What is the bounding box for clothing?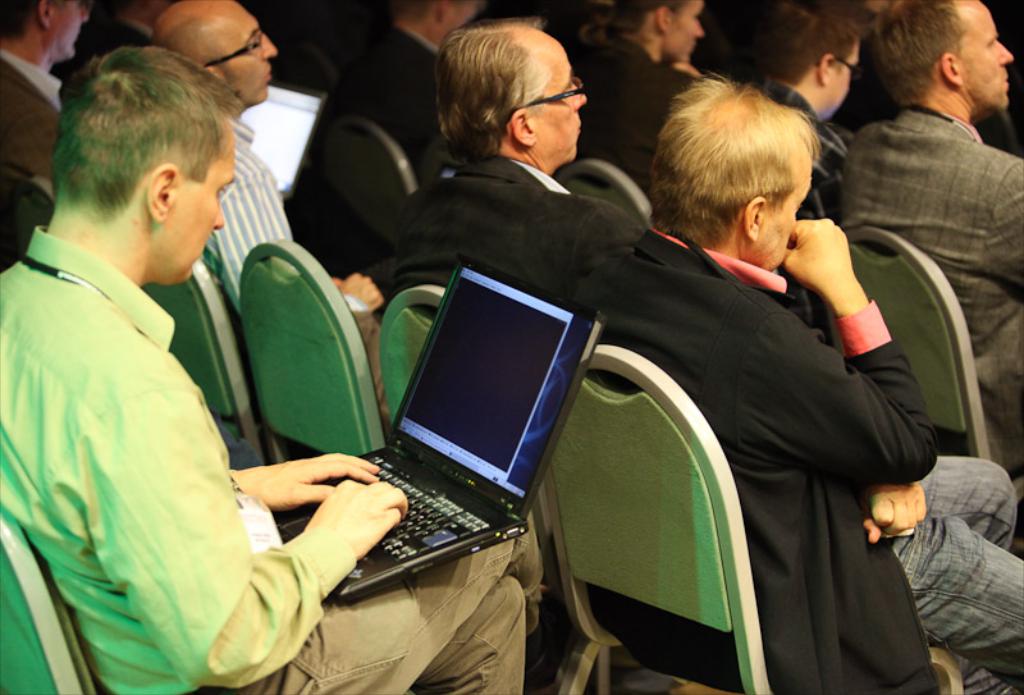
l=851, t=114, r=1023, b=488.
